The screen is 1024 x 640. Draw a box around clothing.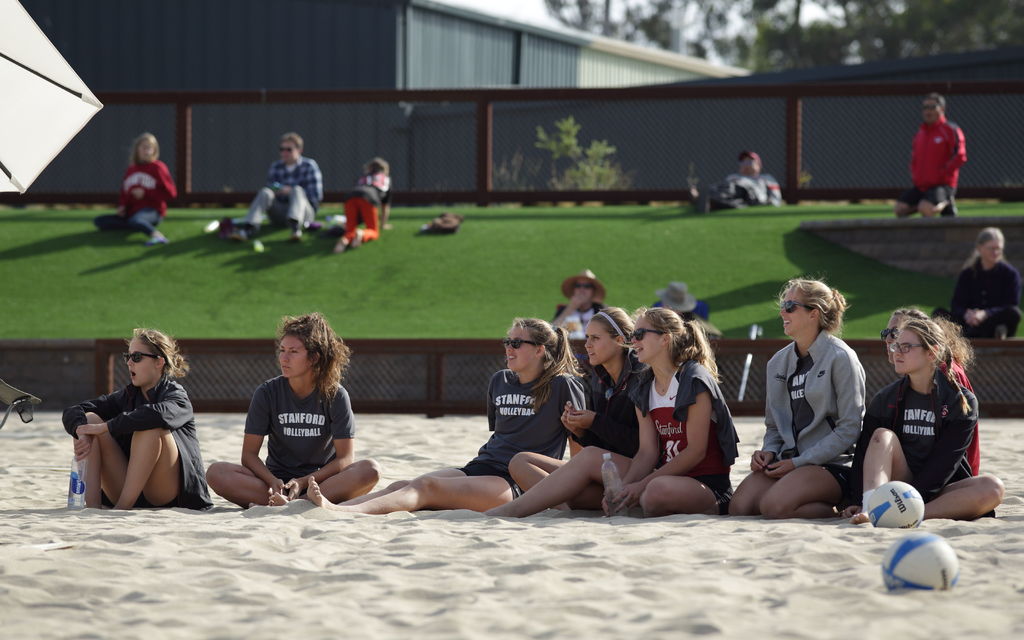
region(934, 252, 1022, 339).
